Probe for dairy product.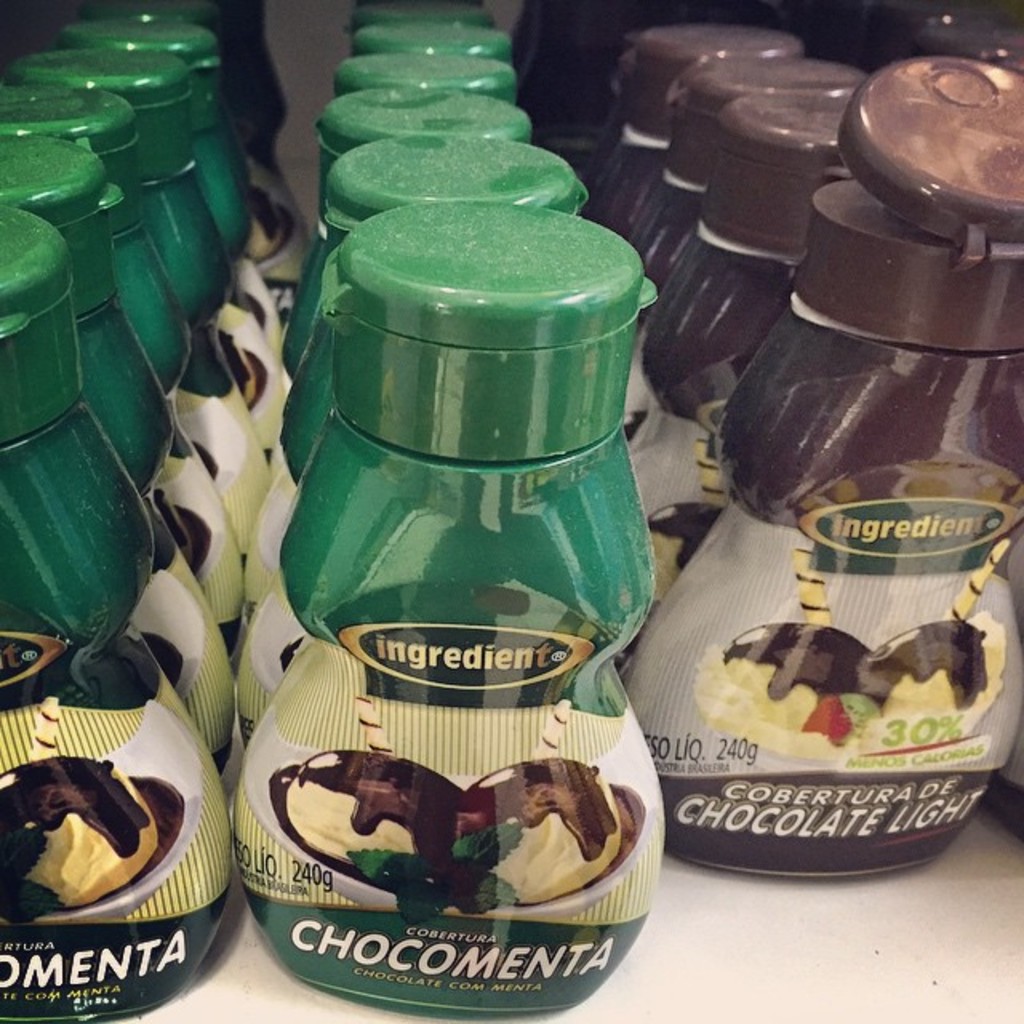
Probe result: pyautogui.locateOnScreen(0, 218, 229, 1022).
